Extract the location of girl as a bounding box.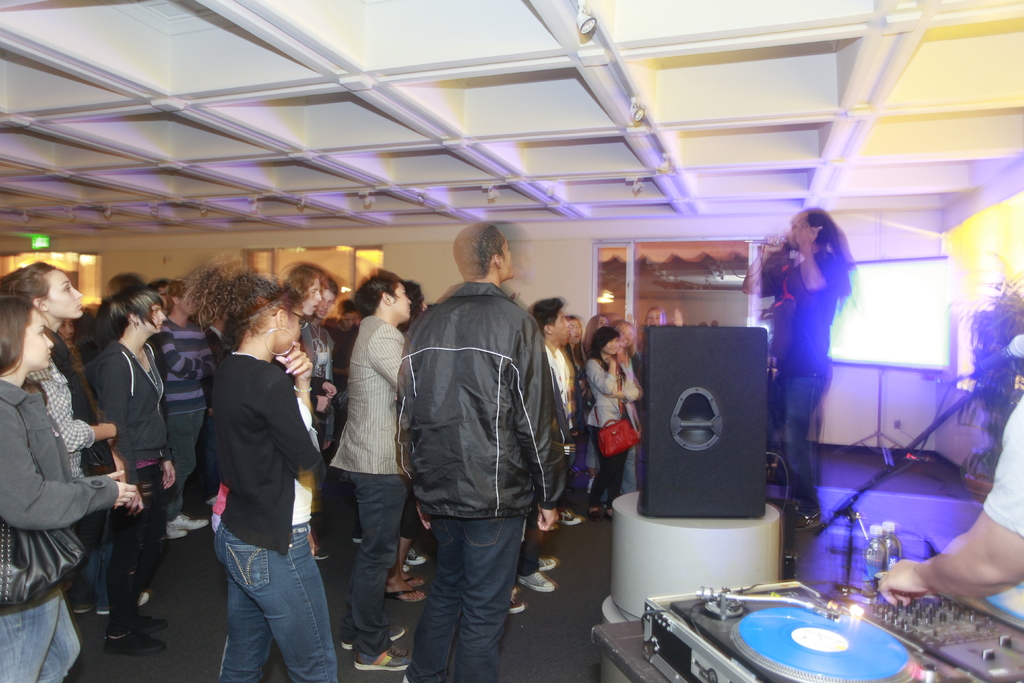
<bbox>0, 263, 116, 675</bbox>.
